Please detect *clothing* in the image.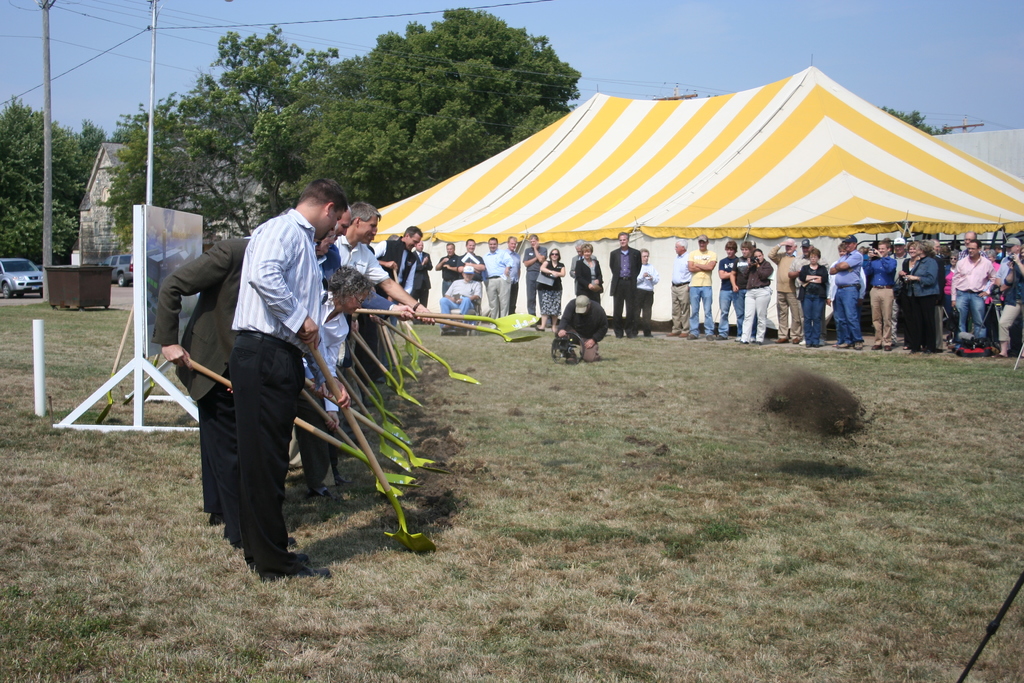
x1=634 y1=262 x2=657 y2=331.
